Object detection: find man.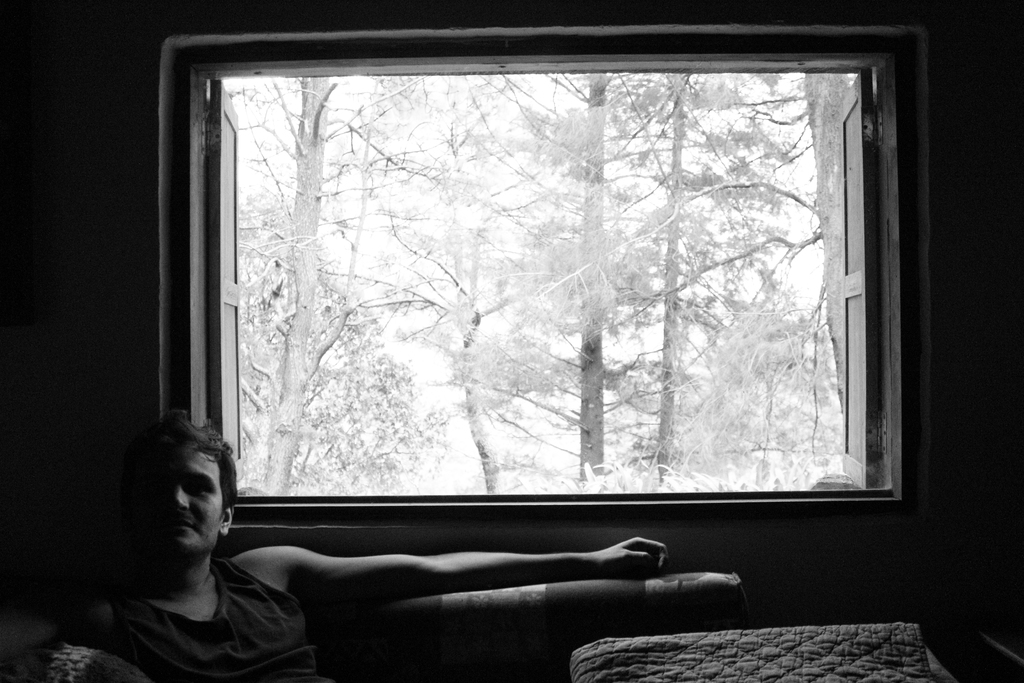
pyautogui.locateOnScreen(0, 406, 669, 682).
